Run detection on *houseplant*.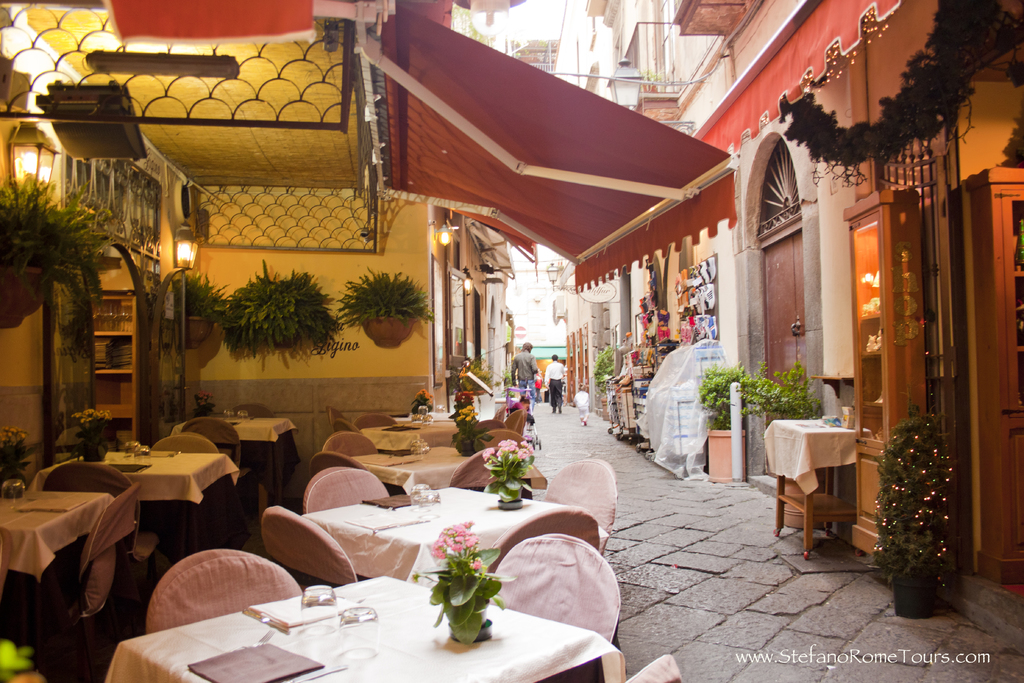
Result: 429, 514, 516, 648.
